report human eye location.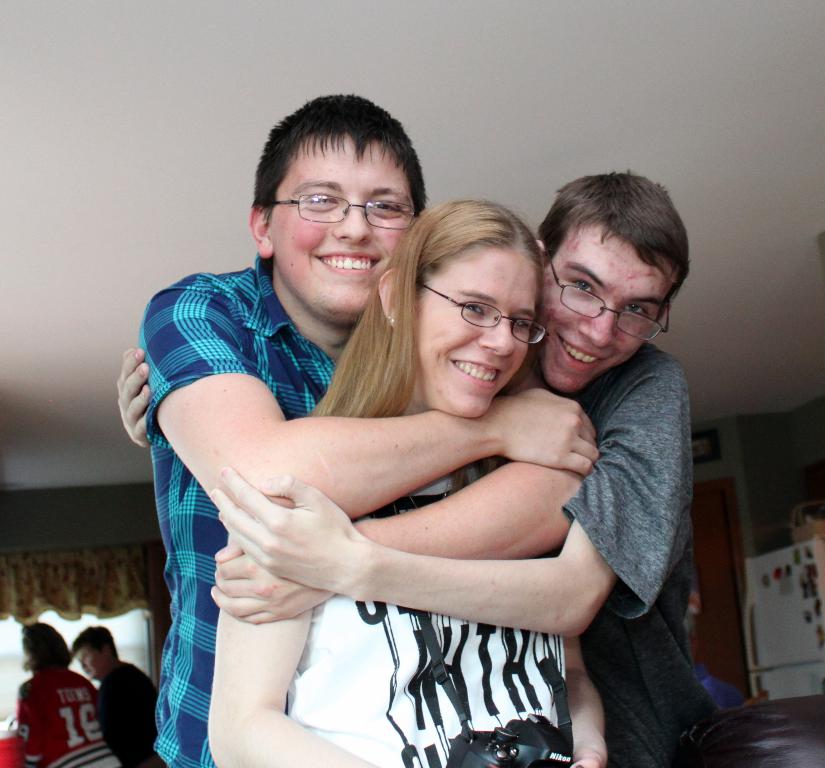
Report: {"left": 461, "top": 304, "right": 487, "bottom": 317}.
